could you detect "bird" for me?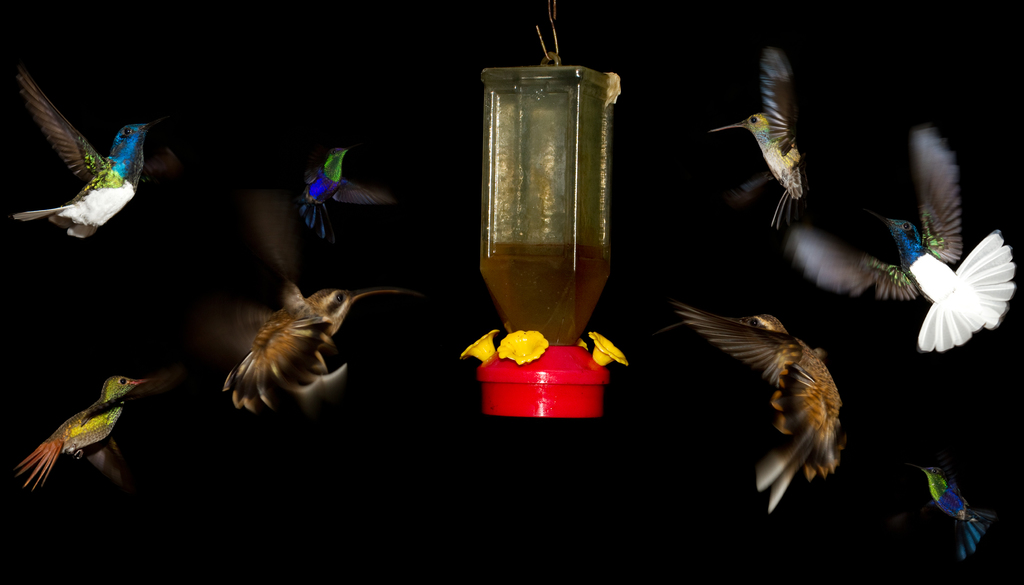
Detection result: pyautogui.locateOnScreen(170, 185, 427, 428).
